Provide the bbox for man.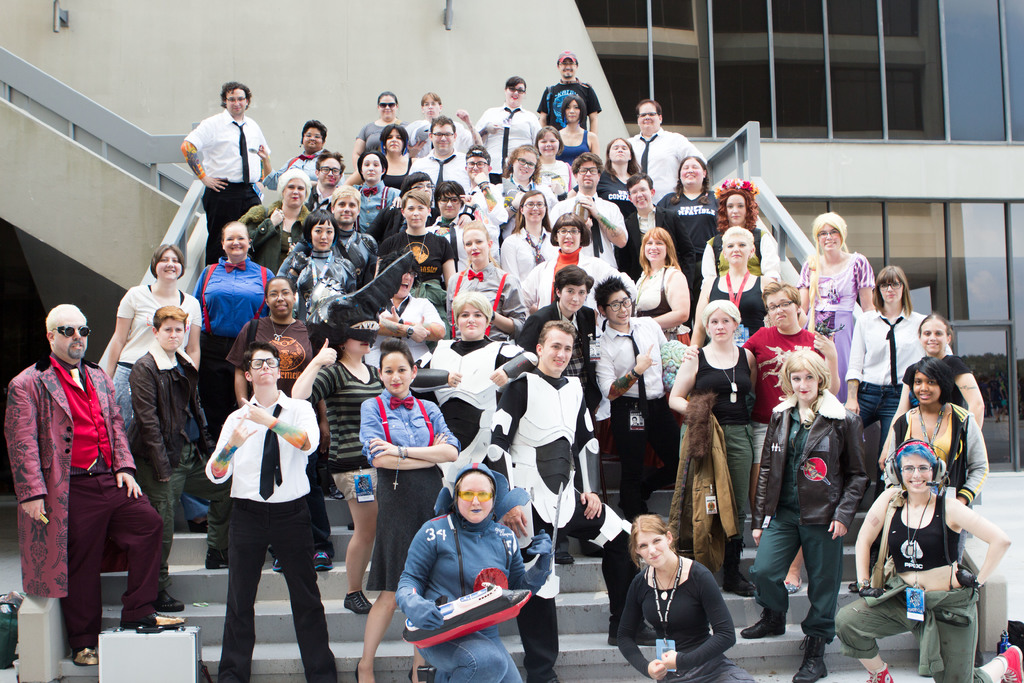
204:339:339:682.
